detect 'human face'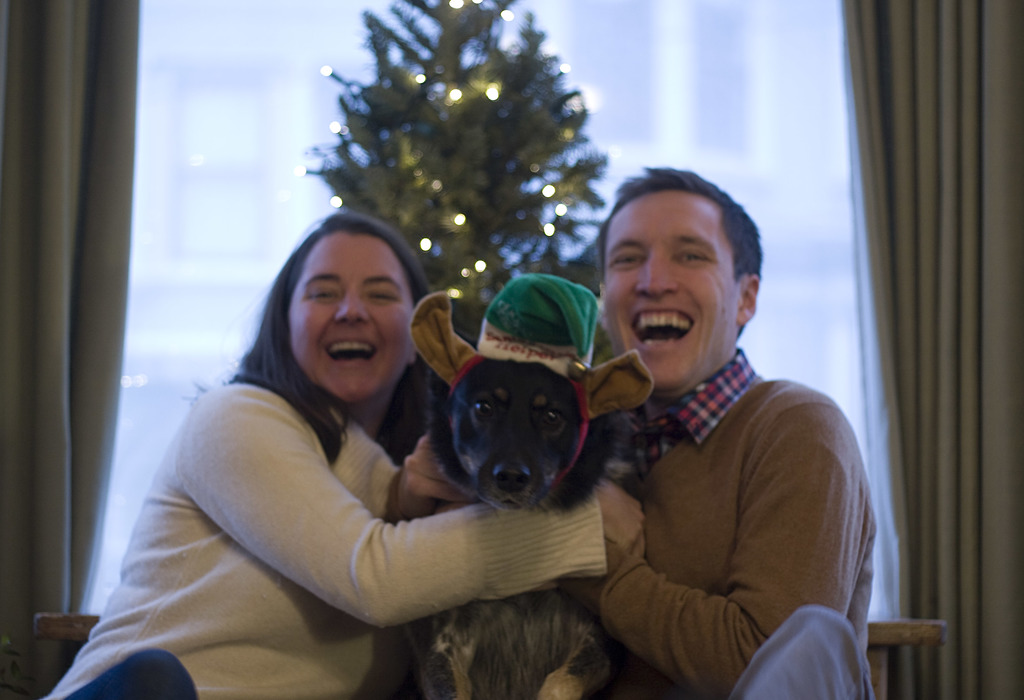
bbox=[288, 227, 414, 396]
